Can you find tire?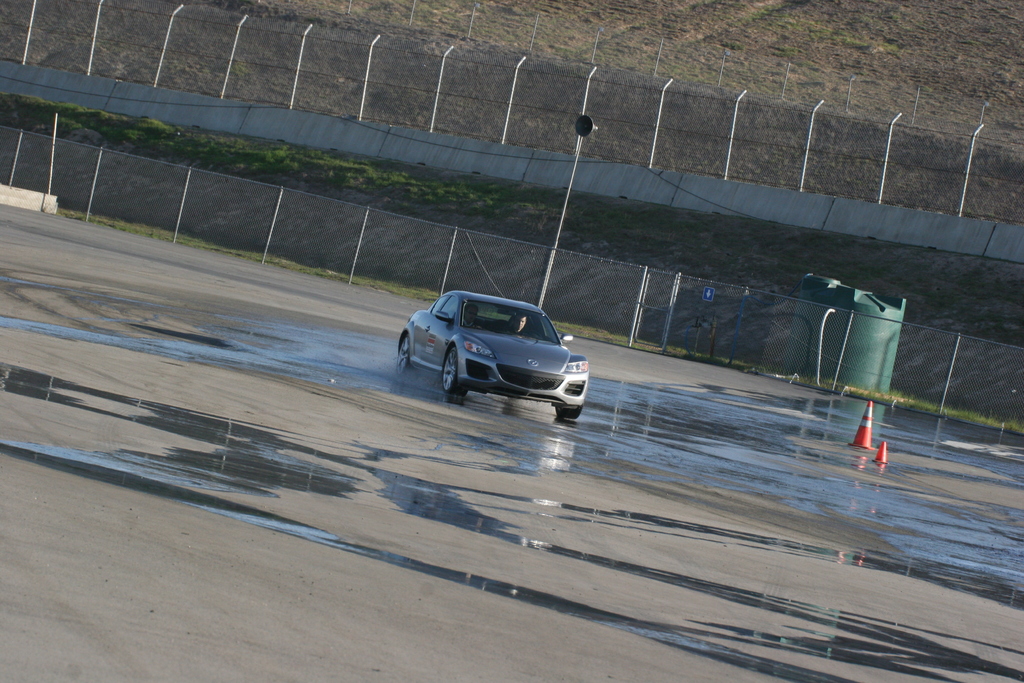
Yes, bounding box: rect(442, 348, 467, 392).
